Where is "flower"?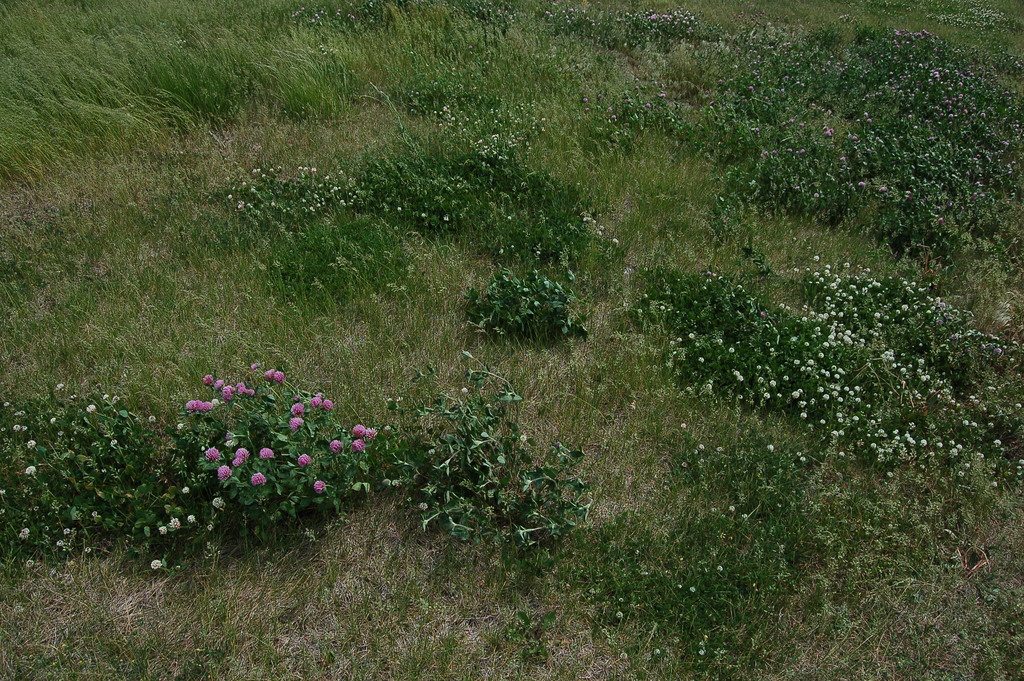
box=[416, 502, 429, 512].
